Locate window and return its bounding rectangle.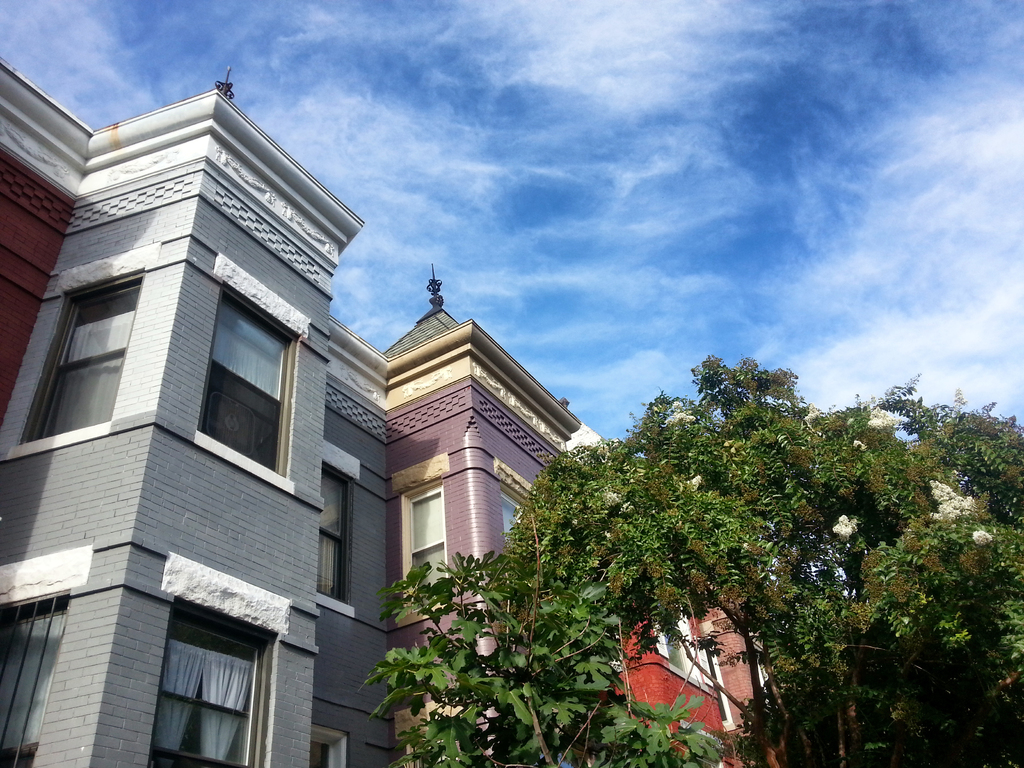
(left=308, top=737, right=346, bottom=767).
